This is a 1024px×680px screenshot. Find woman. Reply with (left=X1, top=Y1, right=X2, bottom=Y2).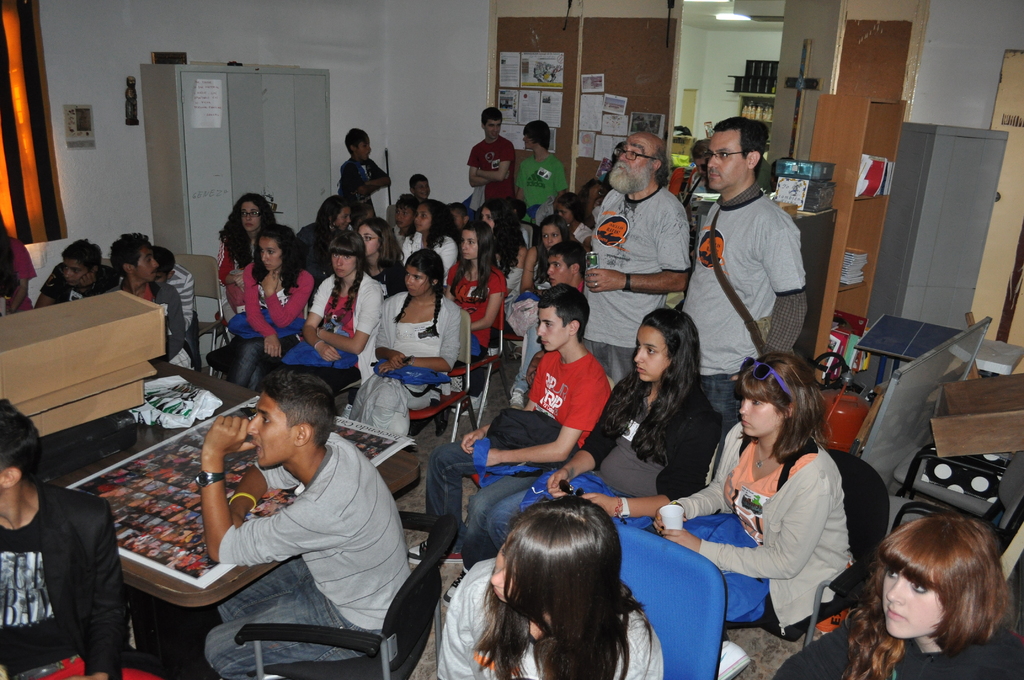
(left=223, top=224, right=309, bottom=394).
